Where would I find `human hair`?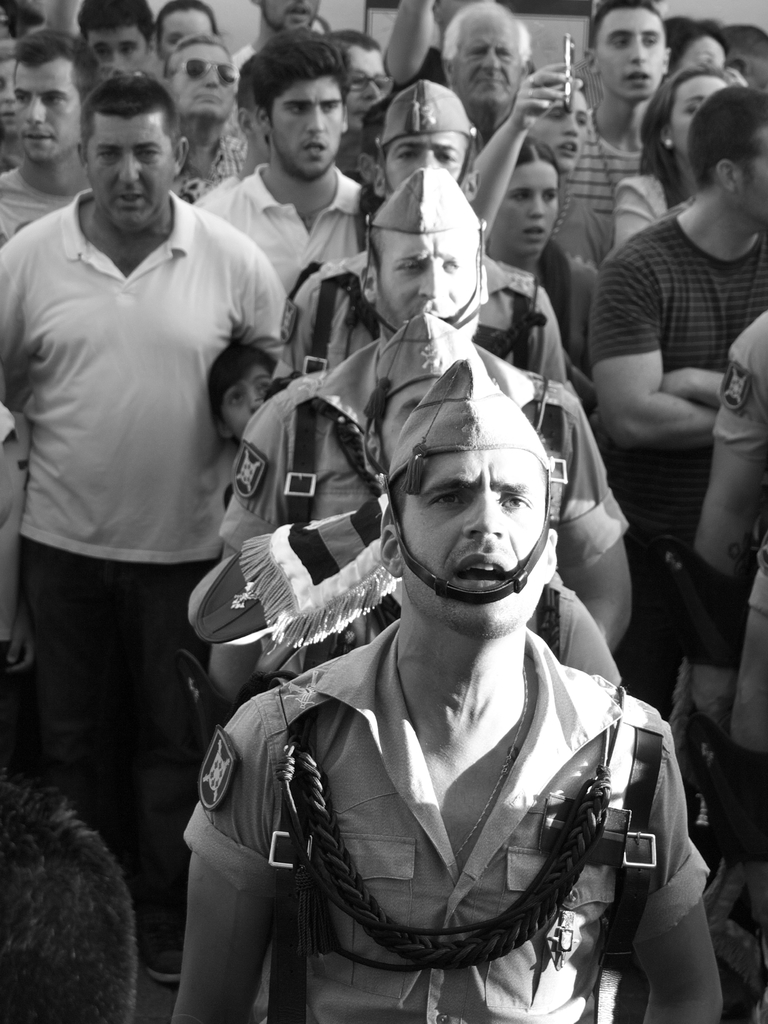
At region(12, 22, 95, 136).
